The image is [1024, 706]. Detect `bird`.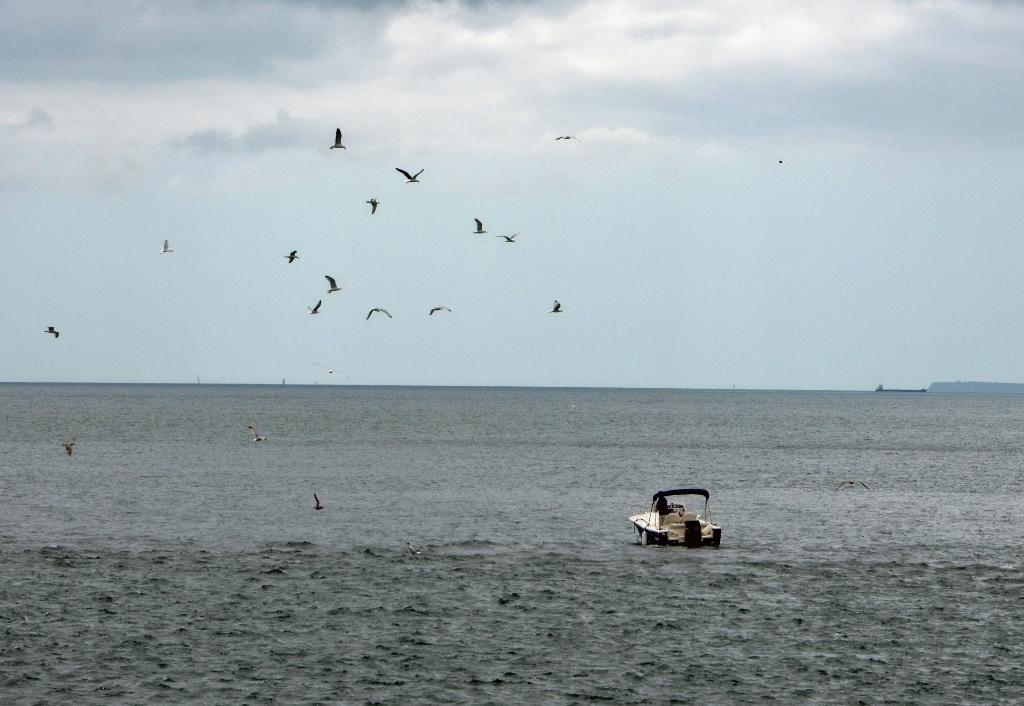
Detection: detection(426, 303, 452, 316).
